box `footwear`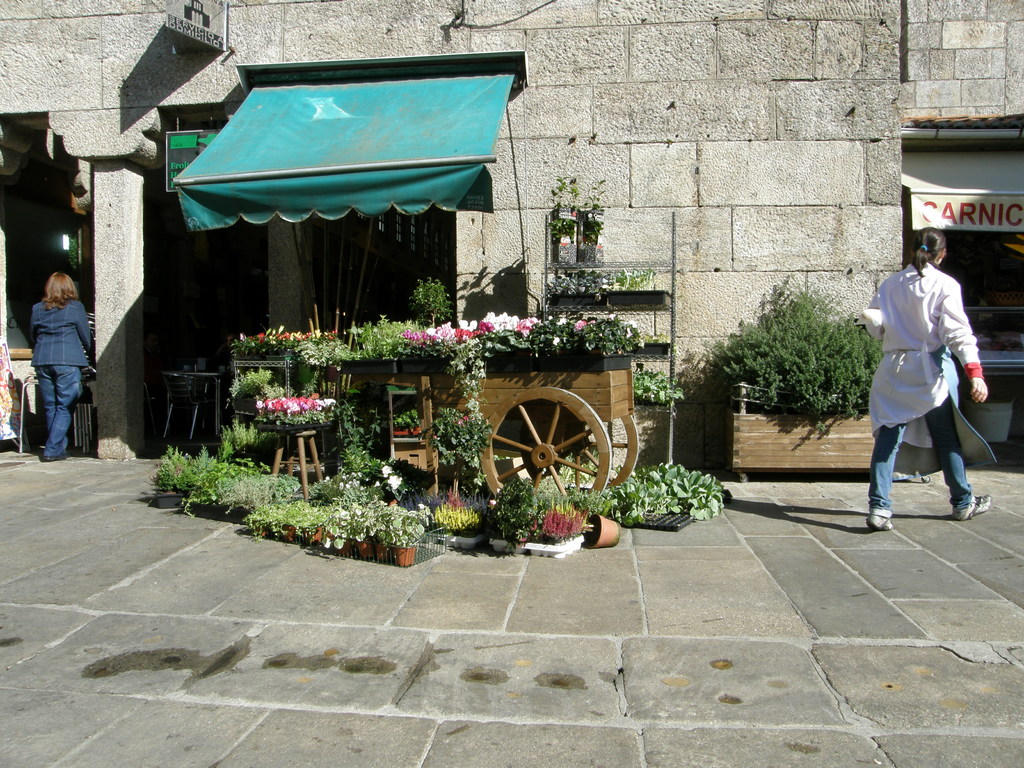
l=45, t=452, r=70, b=458
